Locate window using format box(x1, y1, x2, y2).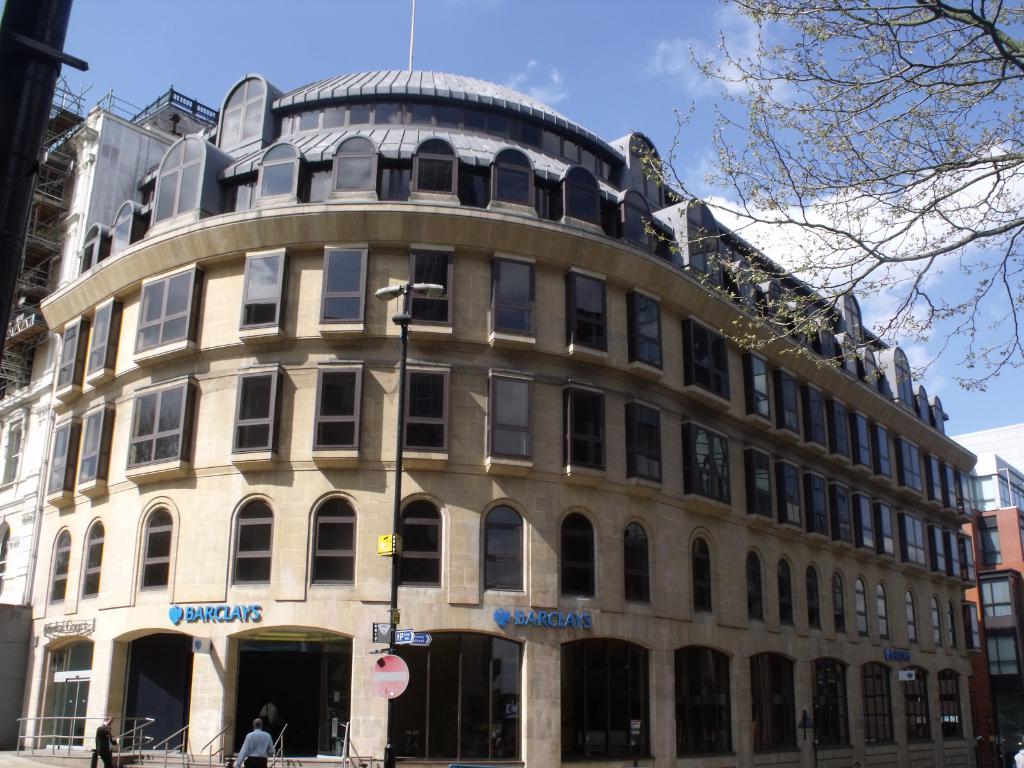
box(862, 661, 900, 751).
